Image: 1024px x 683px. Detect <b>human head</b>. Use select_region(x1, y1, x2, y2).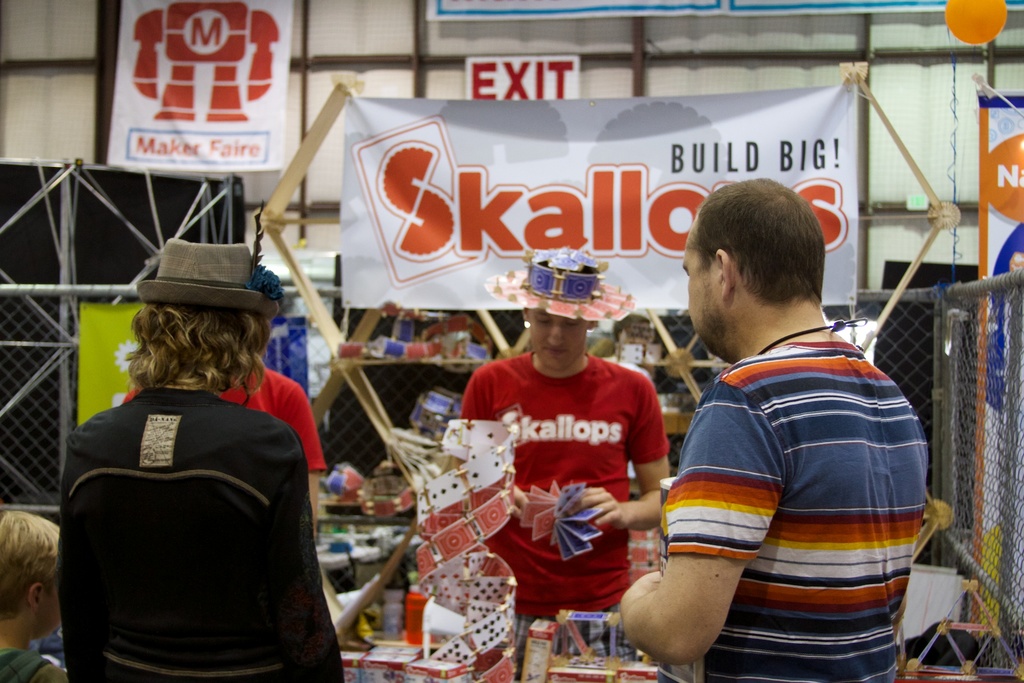
select_region(685, 177, 847, 353).
